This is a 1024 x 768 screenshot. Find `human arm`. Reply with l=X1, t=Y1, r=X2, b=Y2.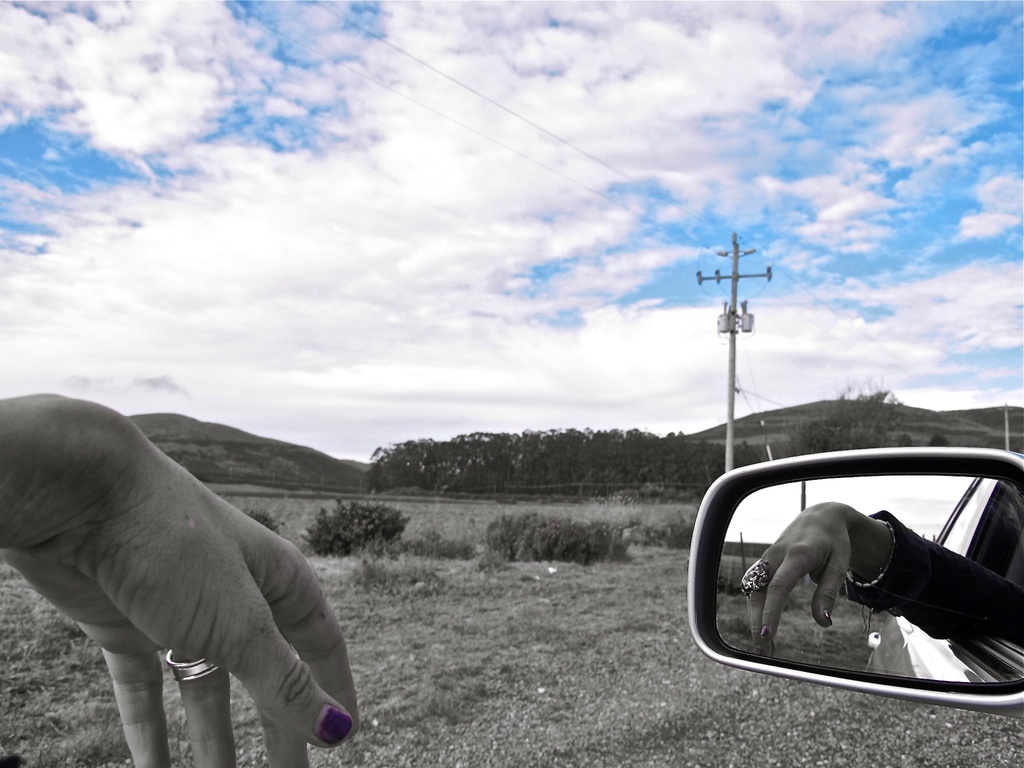
l=0, t=383, r=366, b=767.
